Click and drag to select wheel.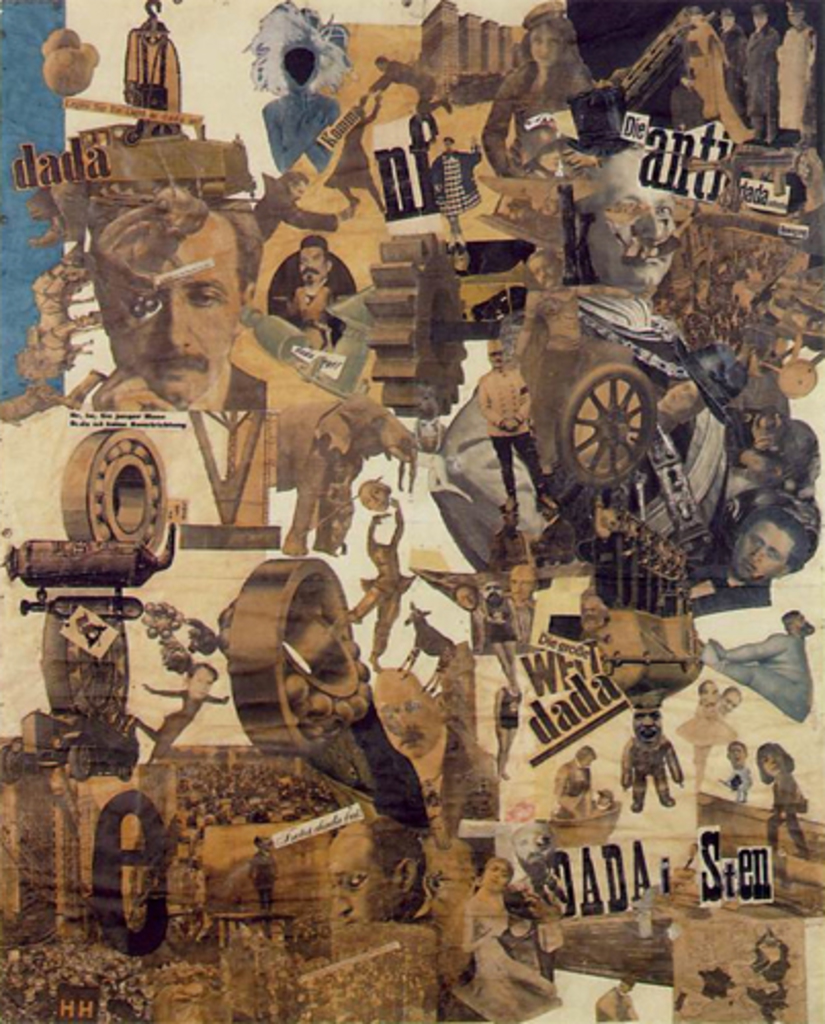
Selection: left=553, top=356, right=659, bottom=496.
